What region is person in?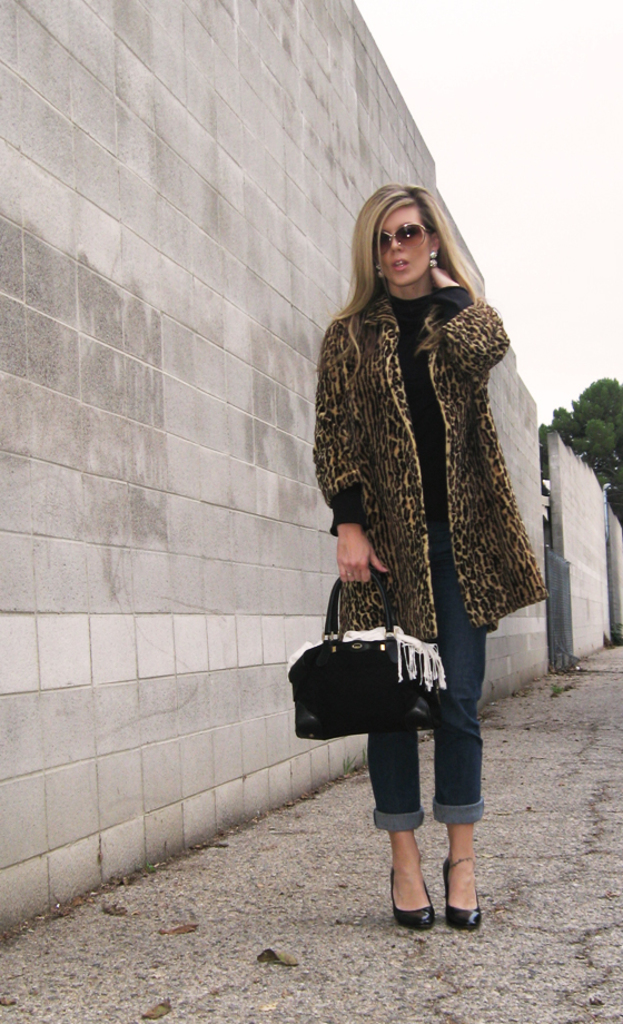
detection(297, 146, 542, 934).
